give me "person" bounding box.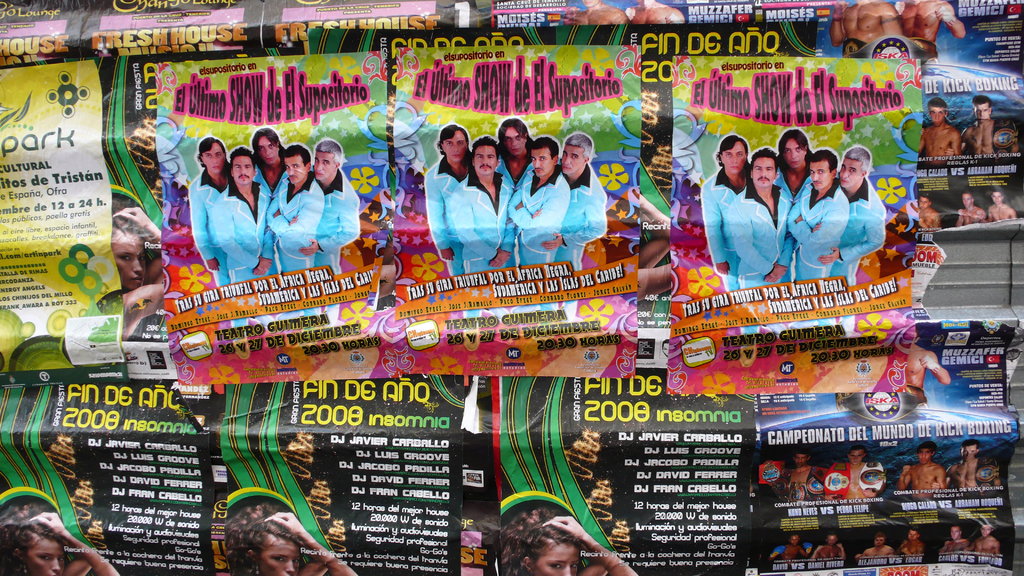
[426, 122, 473, 272].
